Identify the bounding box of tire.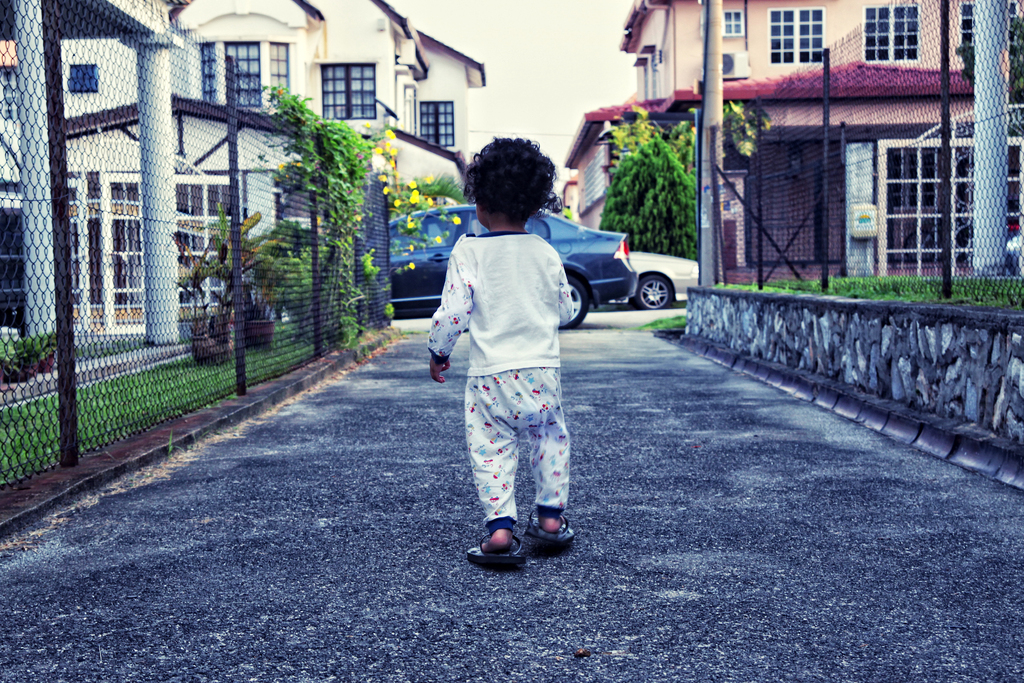
<region>559, 275, 586, 329</region>.
